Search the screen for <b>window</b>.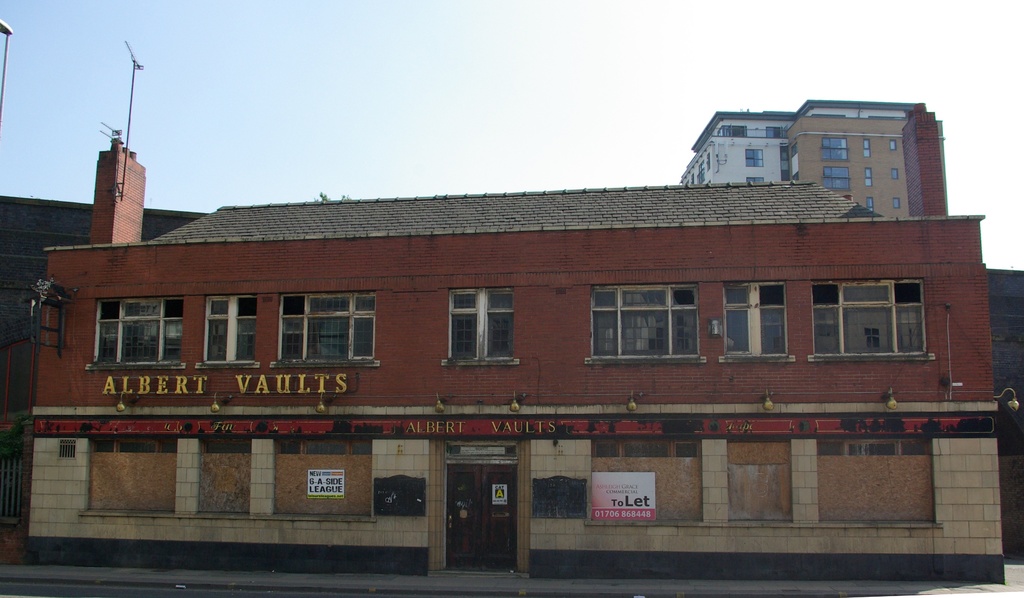
Found at <region>445, 287, 522, 365</region>.
